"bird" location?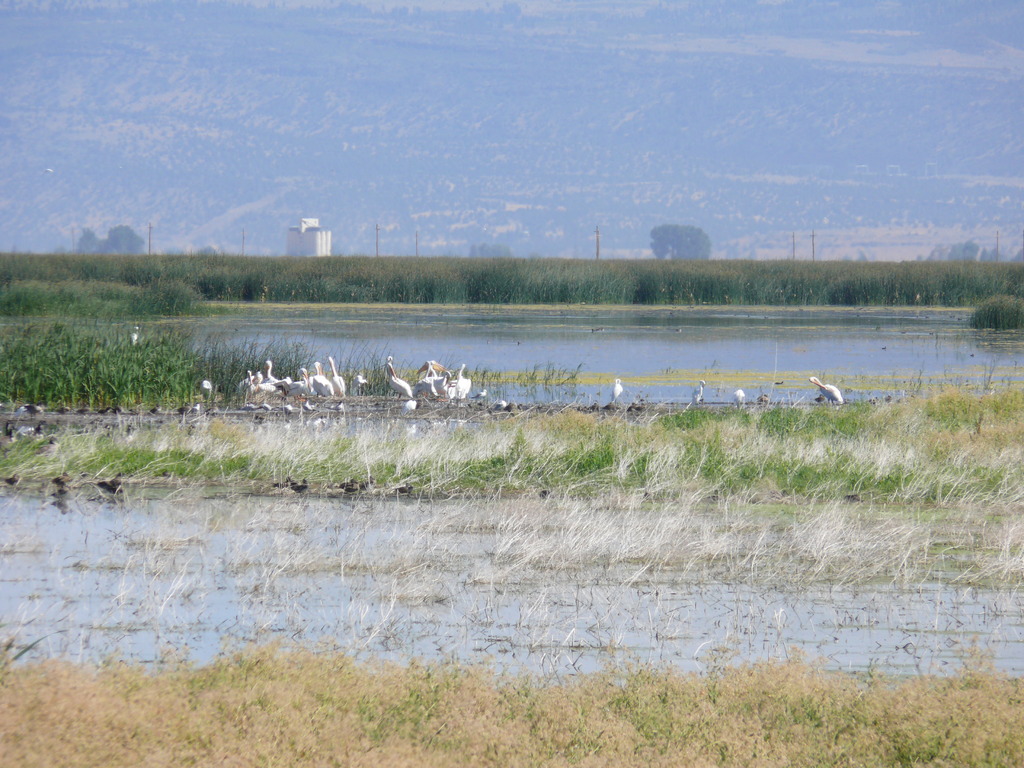
crop(131, 328, 138, 345)
